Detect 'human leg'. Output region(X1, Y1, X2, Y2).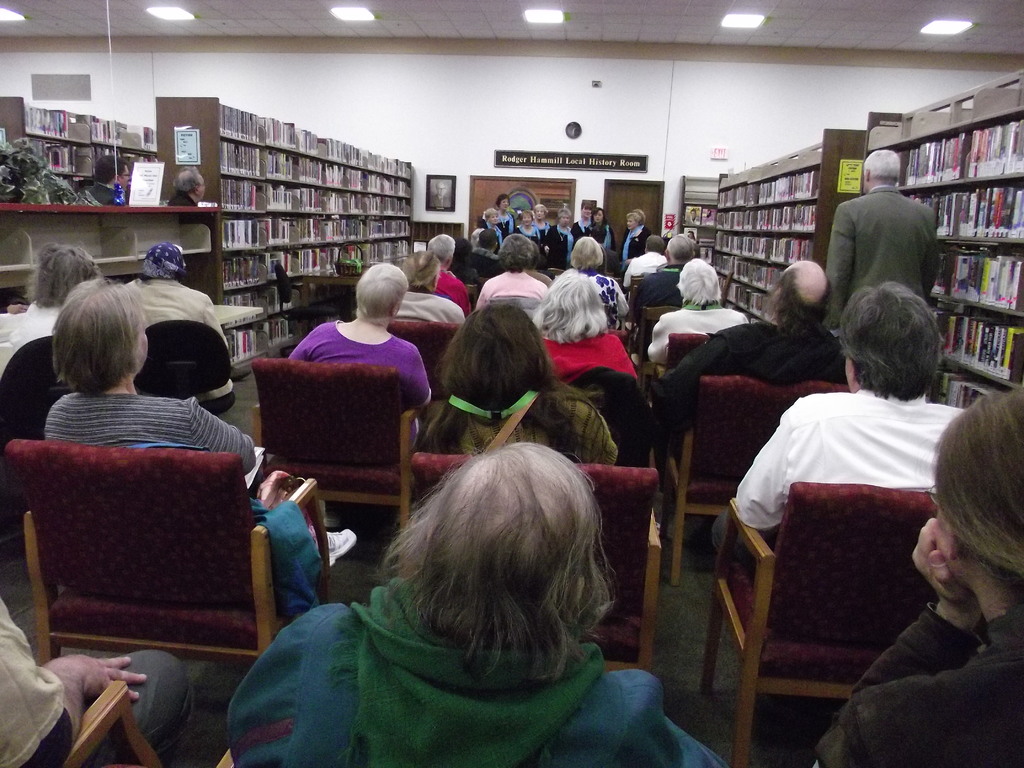
region(54, 644, 193, 767).
